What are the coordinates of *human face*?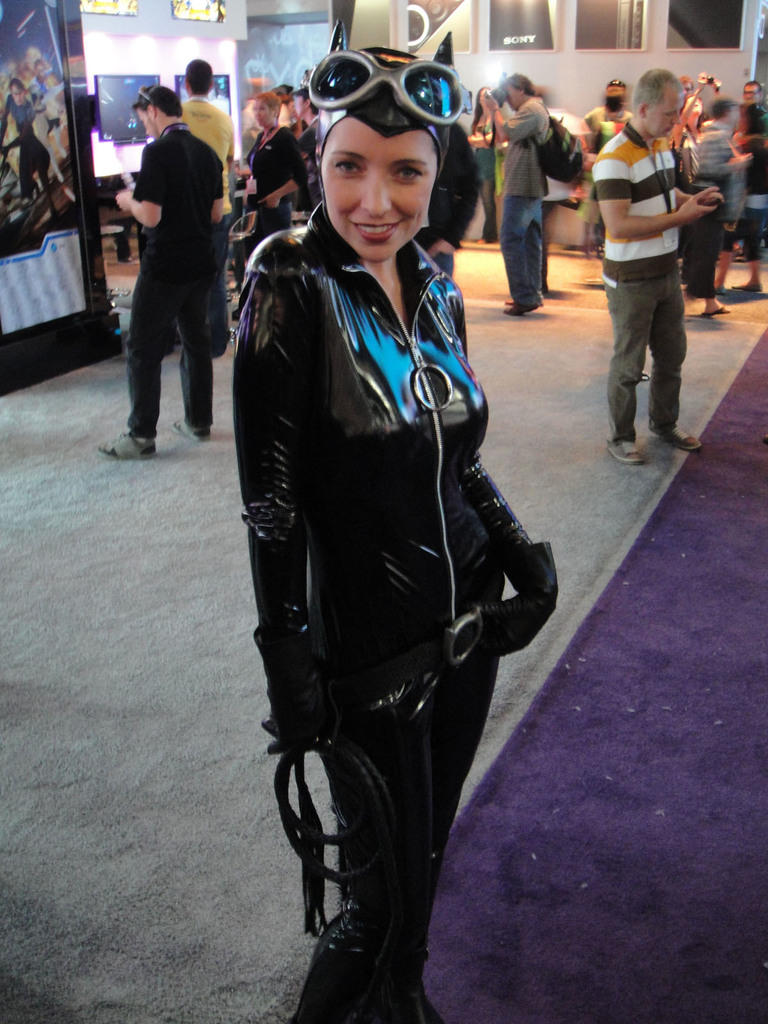
744/88/761/106.
